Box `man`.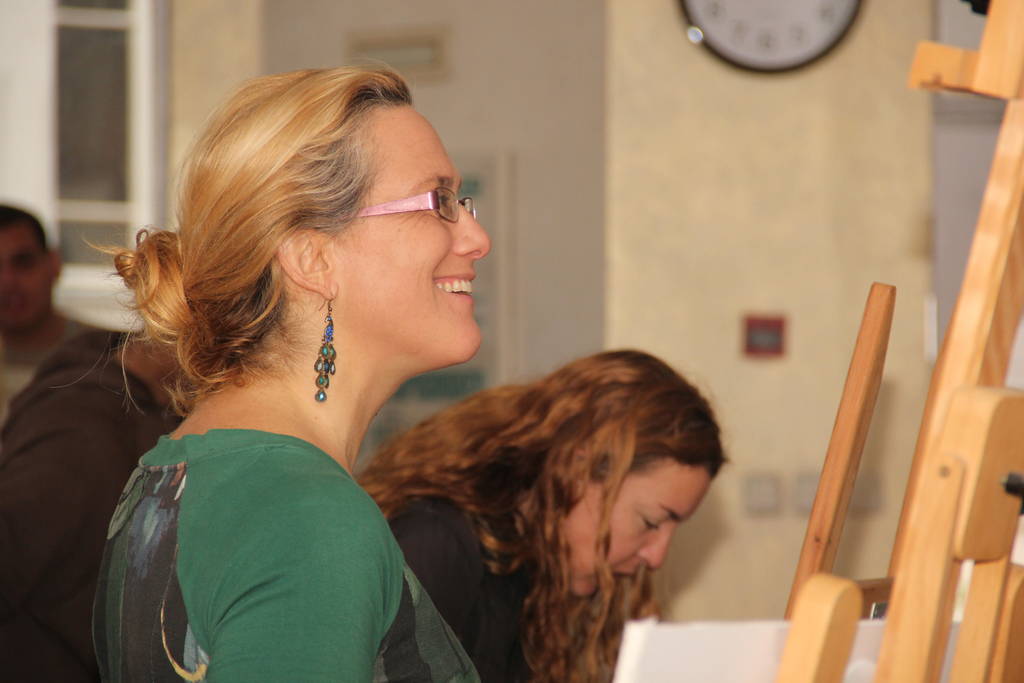
(x1=0, y1=203, x2=106, y2=428).
